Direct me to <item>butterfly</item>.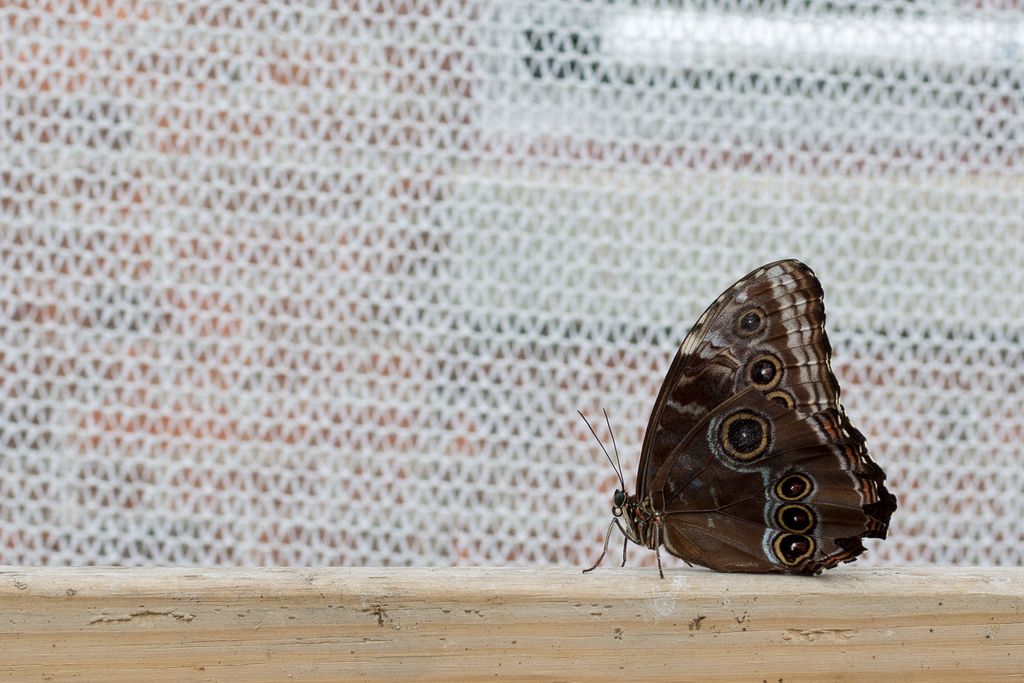
Direction: pyautogui.locateOnScreen(573, 254, 883, 617).
